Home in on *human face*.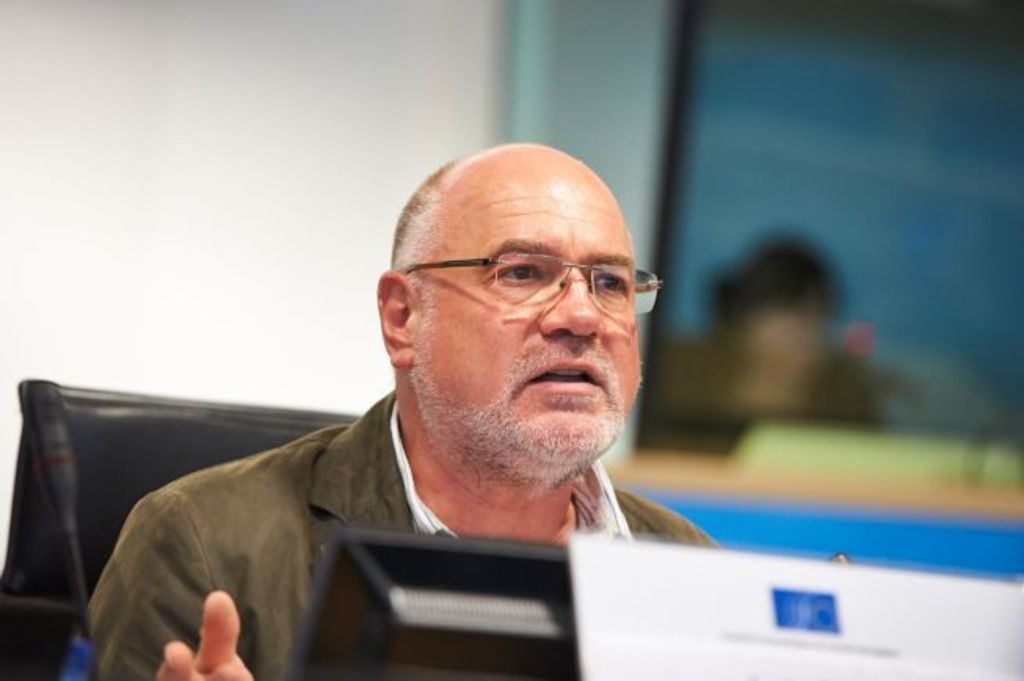
Homed in at 417:193:648:457.
